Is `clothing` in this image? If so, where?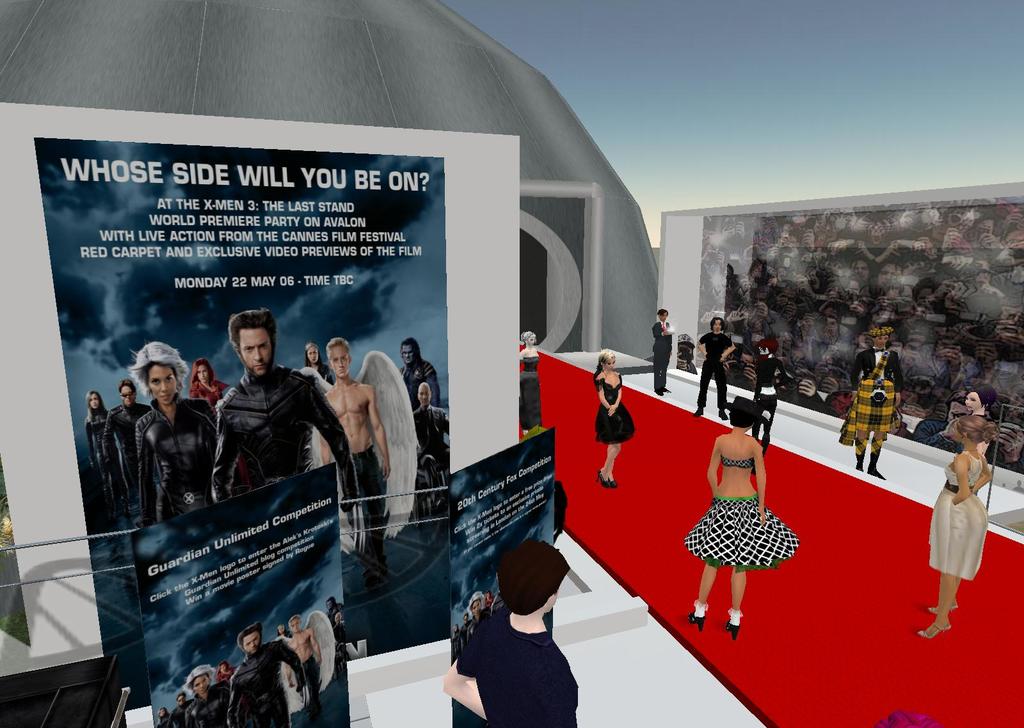
Yes, at box(187, 383, 260, 495).
